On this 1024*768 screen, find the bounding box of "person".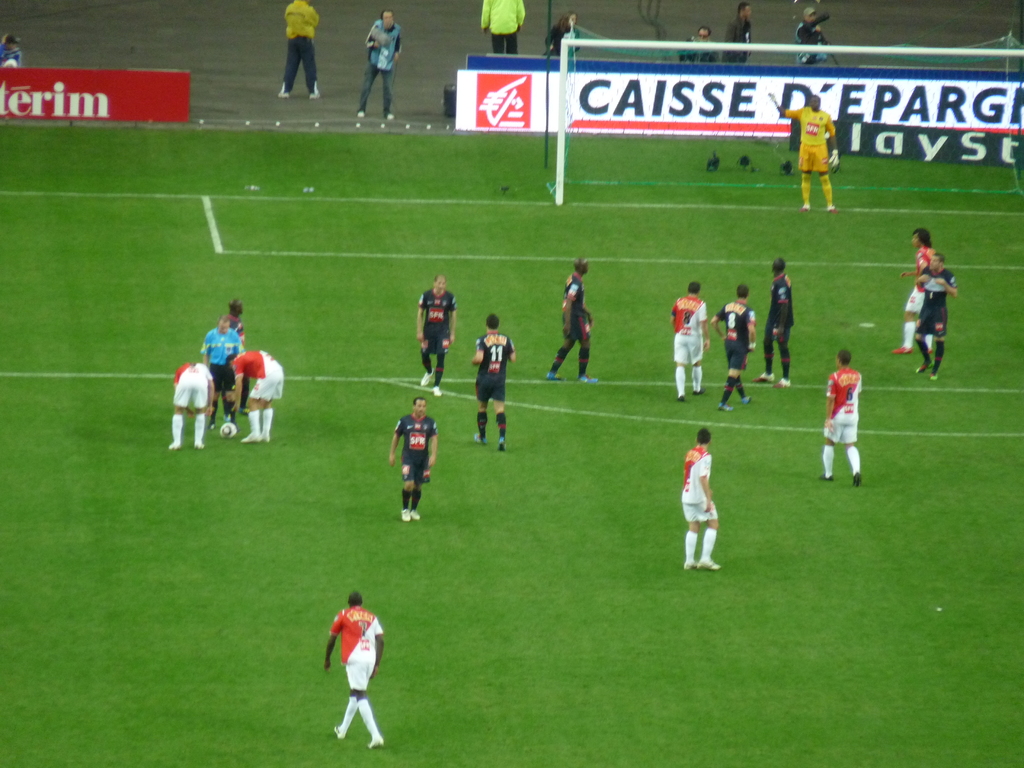
Bounding box: 0/33/22/70.
